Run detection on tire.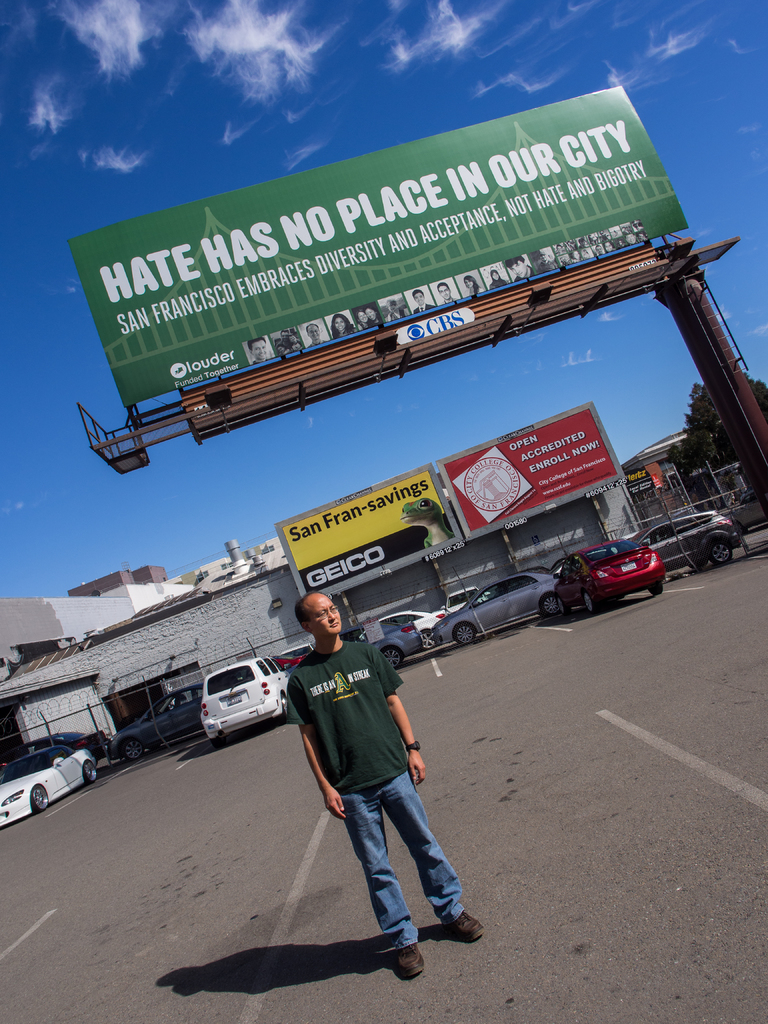
Result: x1=214 y1=738 x2=226 y2=747.
